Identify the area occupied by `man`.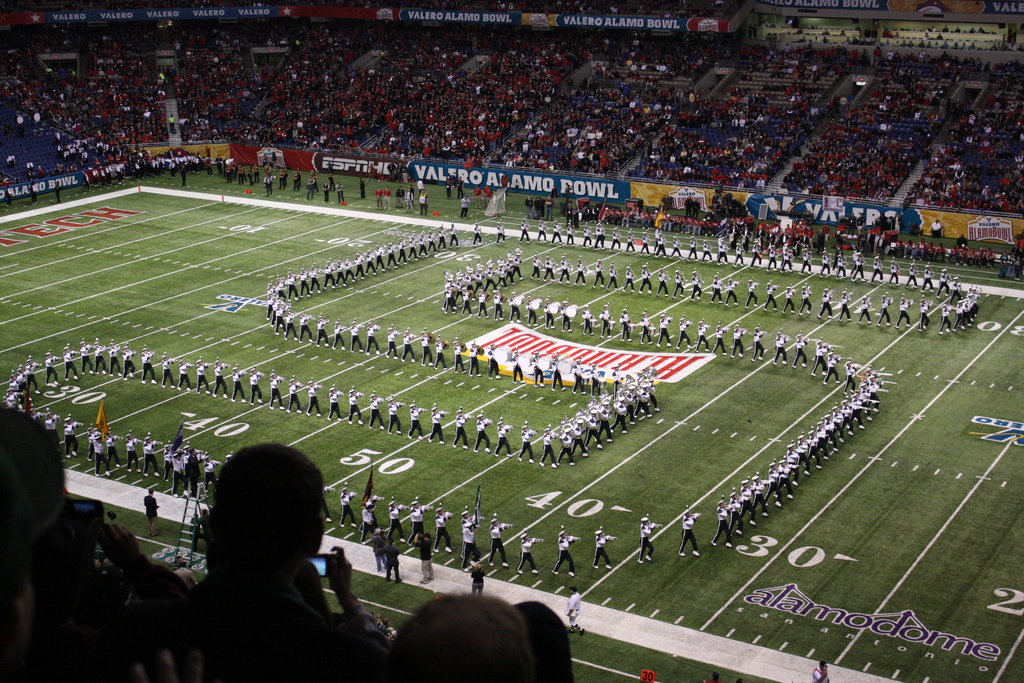
Area: box=[515, 532, 540, 575].
